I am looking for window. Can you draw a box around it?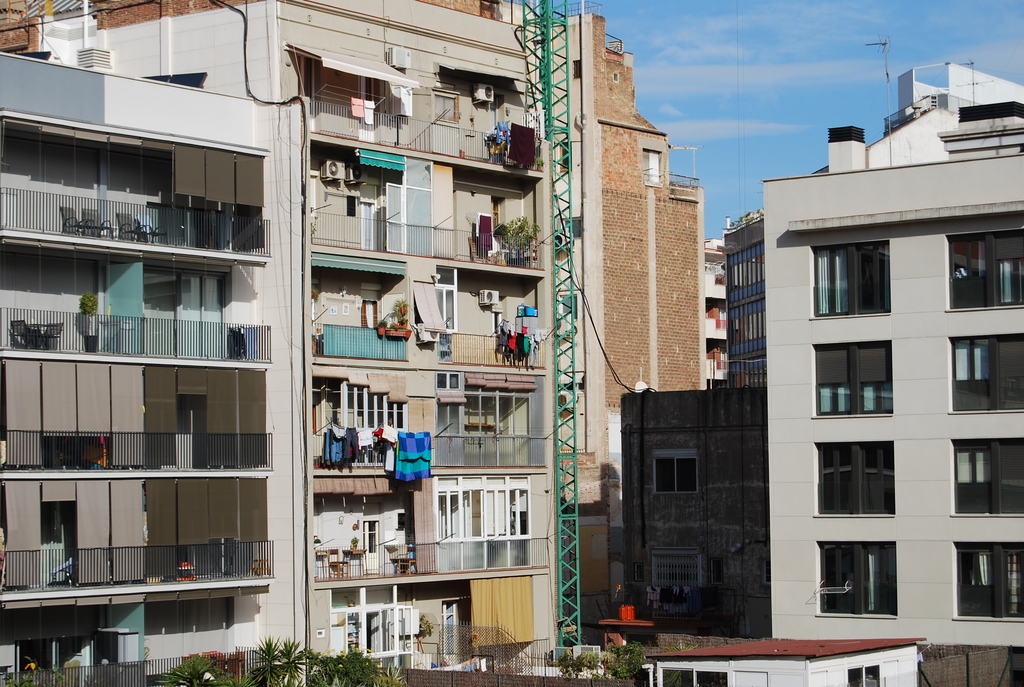
Sure, the bounding box is {"left": 22, "top": 636, "right": 98, "bottom": 672}.
